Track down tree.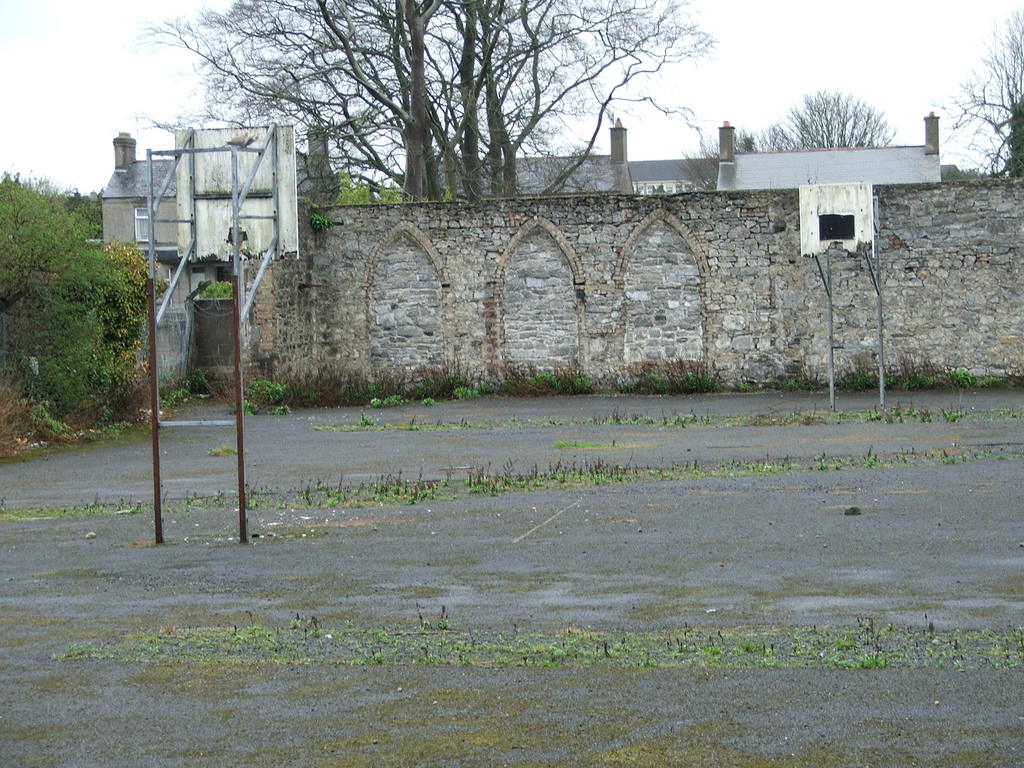
Tracked to {"left": 743, "top": 84, "right": 899, "bottom": 147}.
